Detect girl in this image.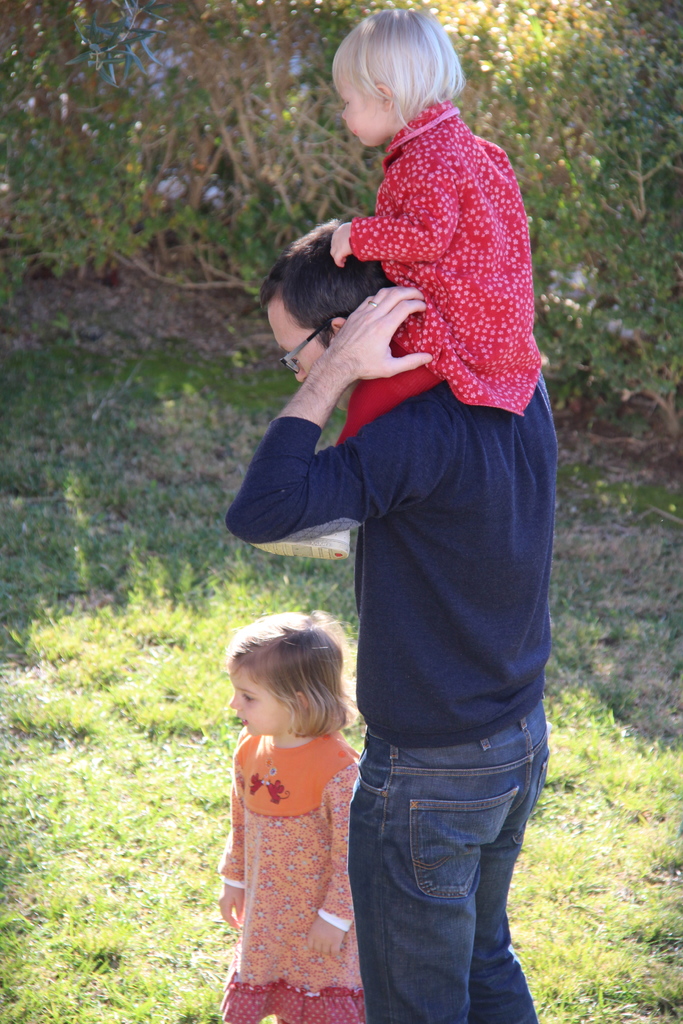
Detection: [x1=252, y1=6, x2=541, y2=554].
